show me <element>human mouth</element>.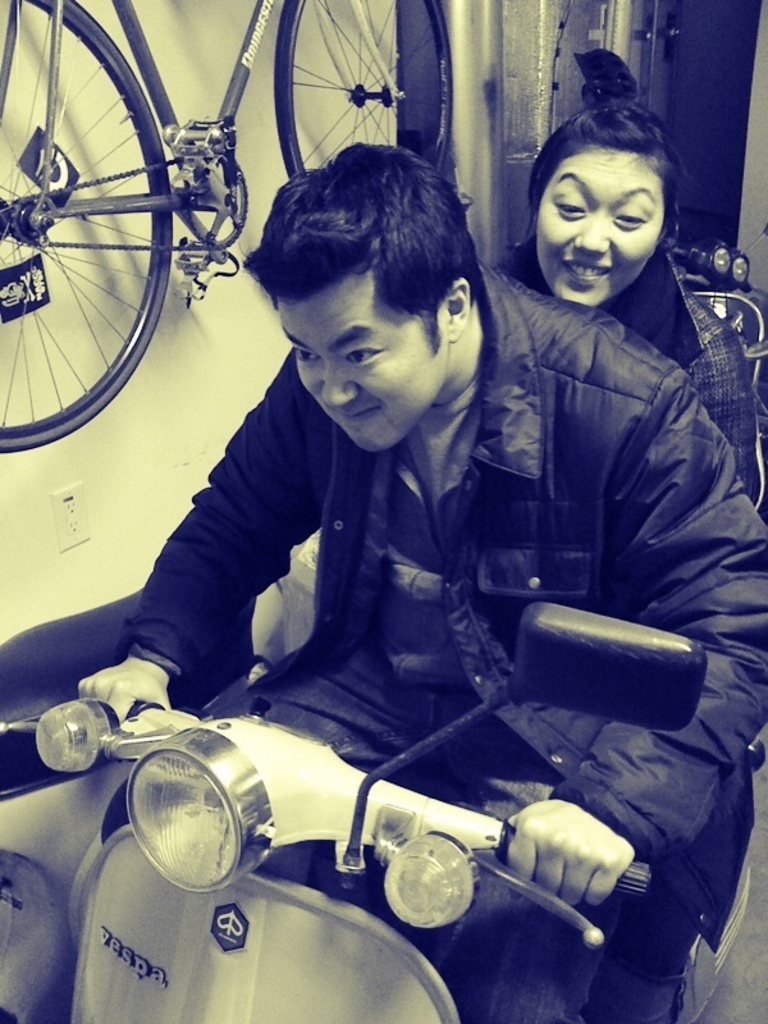
<element>human mouth</element> is here: crop(332, 403, 389, 433).
